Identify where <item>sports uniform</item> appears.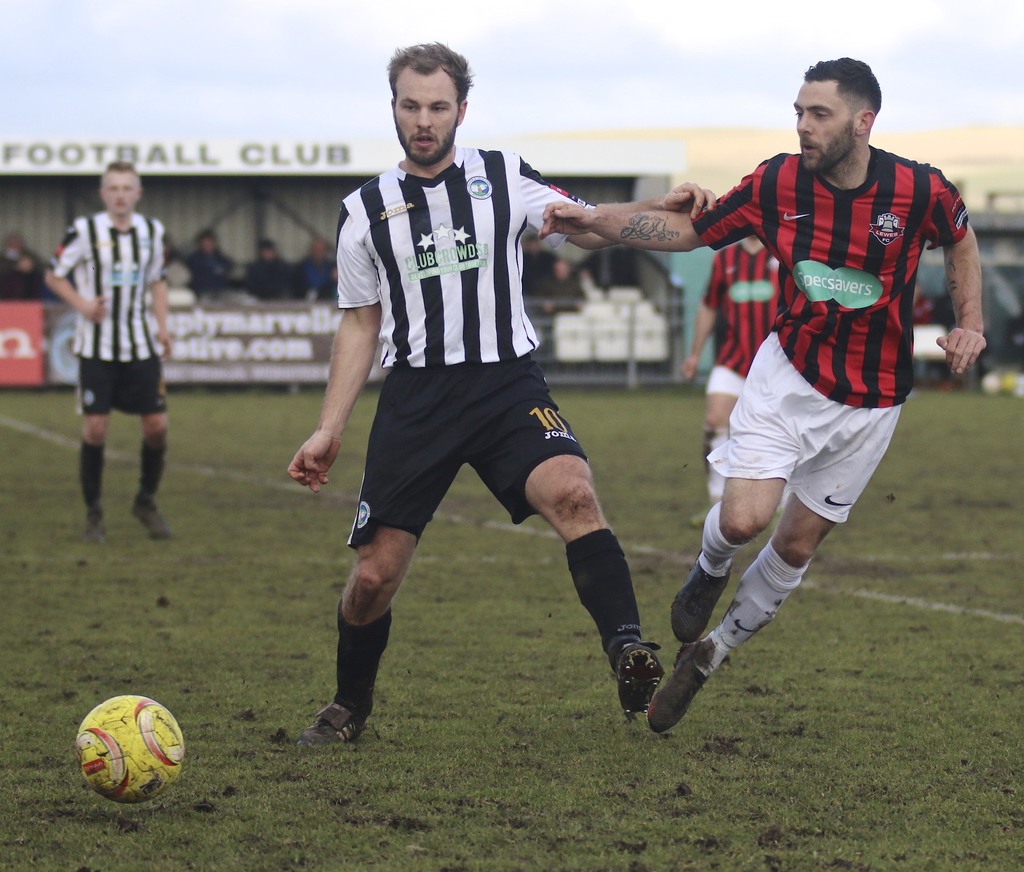
Appears at [300, 65, 643, 709].
